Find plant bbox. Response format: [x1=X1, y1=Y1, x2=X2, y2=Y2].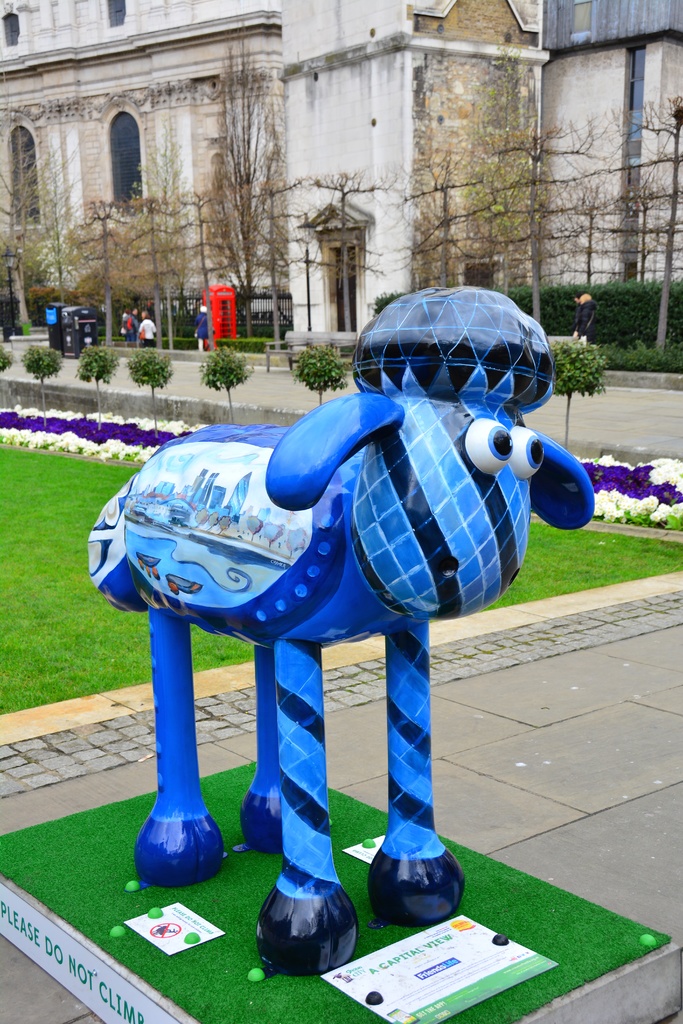
[x1=290, y1=340, x2=354, y2=410].
